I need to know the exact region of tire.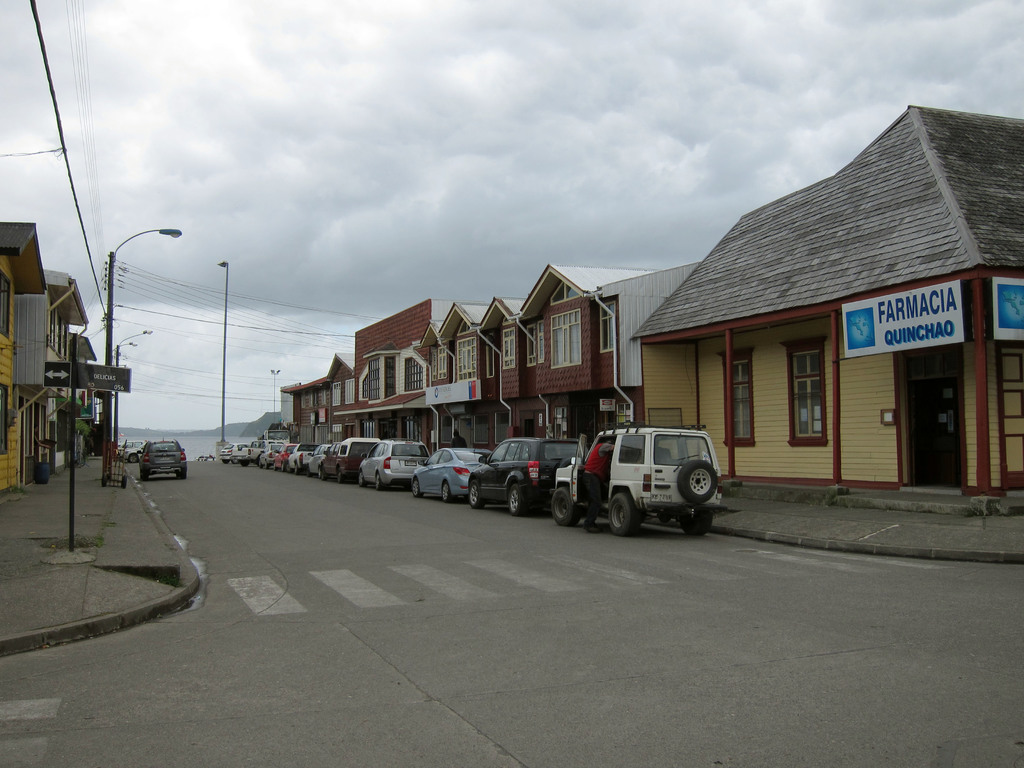
Region: 607 496 642 536.
